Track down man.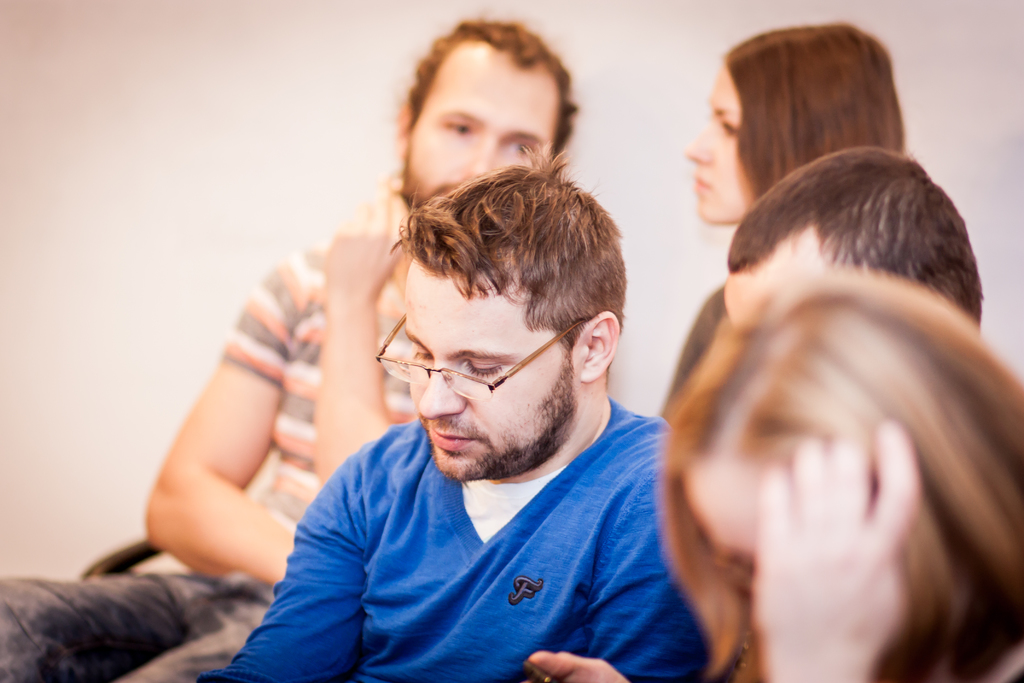
Tracked to 0:10:588:682.
